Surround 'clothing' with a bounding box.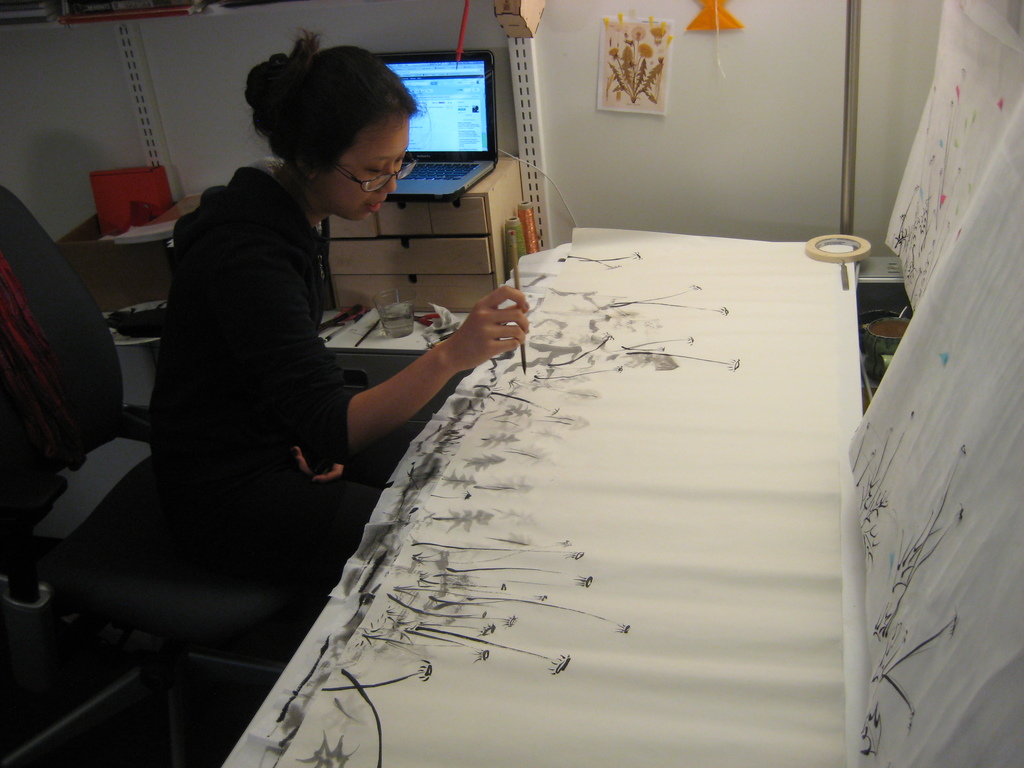
(left=150, top=152, right=422, bottom=596).
